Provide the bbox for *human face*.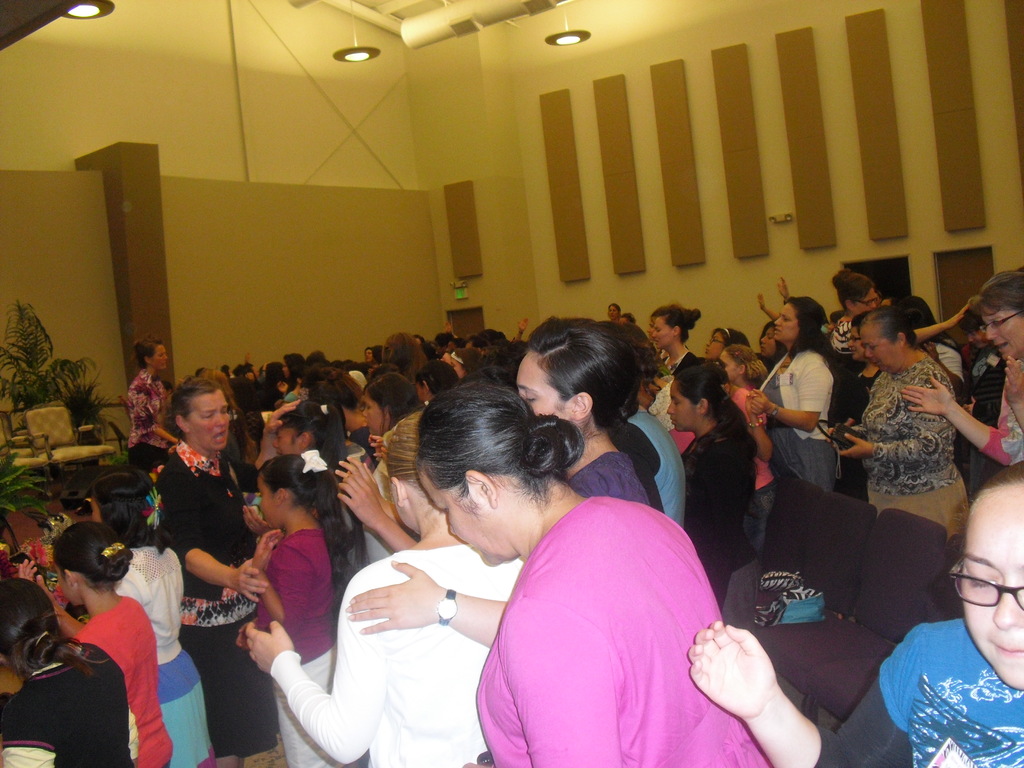
locate(513, 344, 577, 419).
